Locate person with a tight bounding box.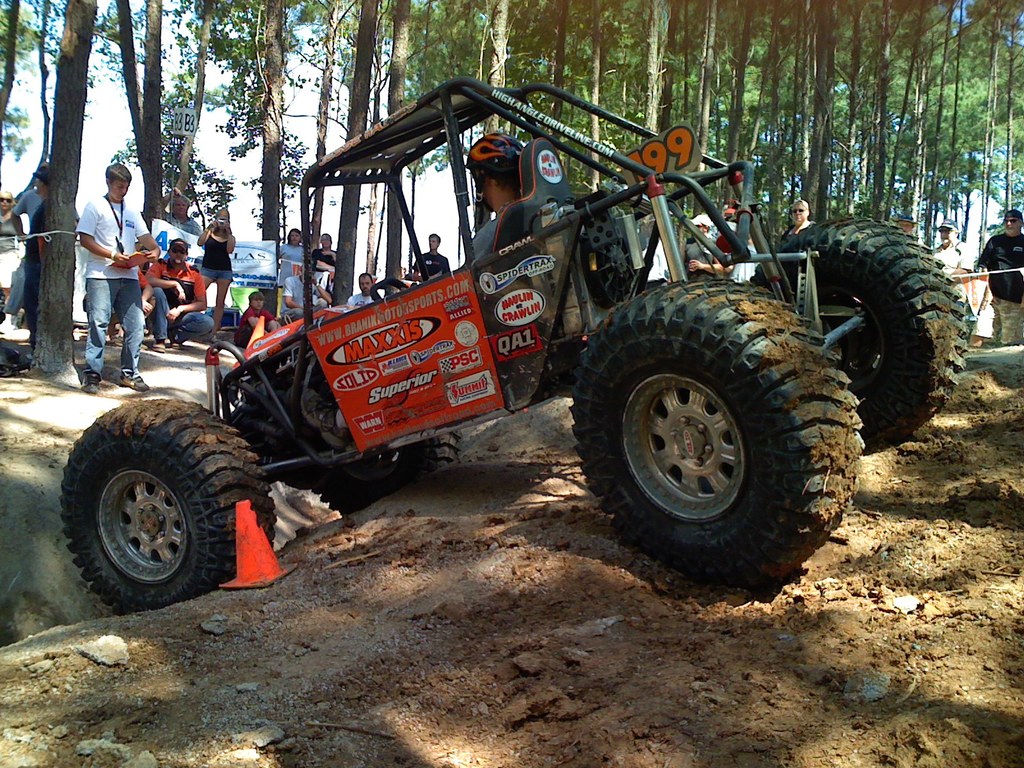
bbox(715, 207, 763, 288).
